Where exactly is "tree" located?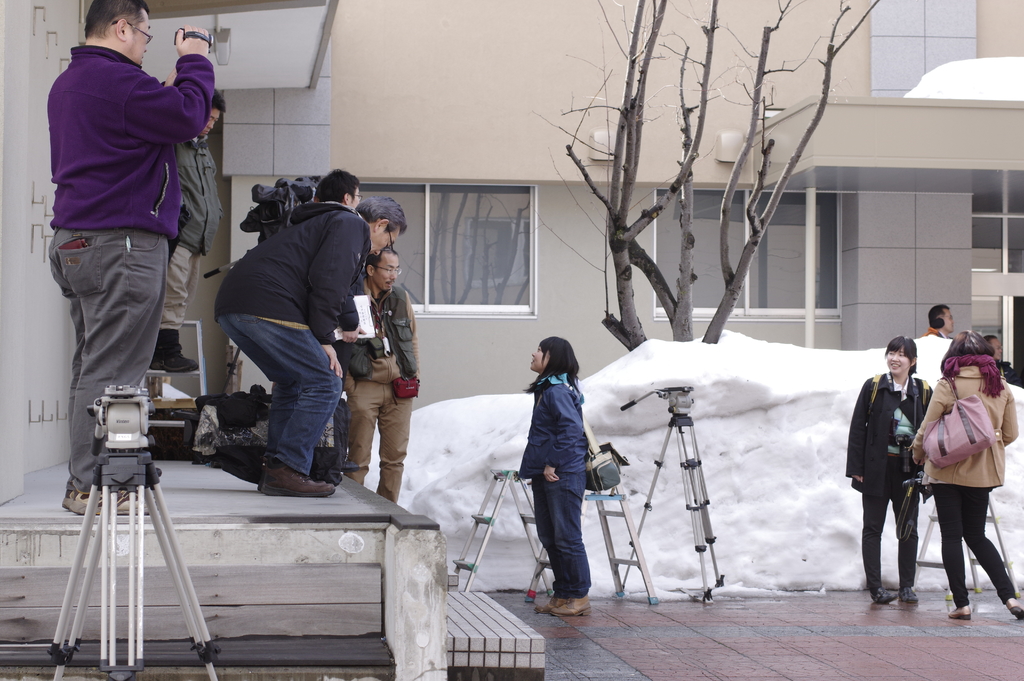
Its bounding box is [x1=520, y1=36, x2=927, y2=357].
